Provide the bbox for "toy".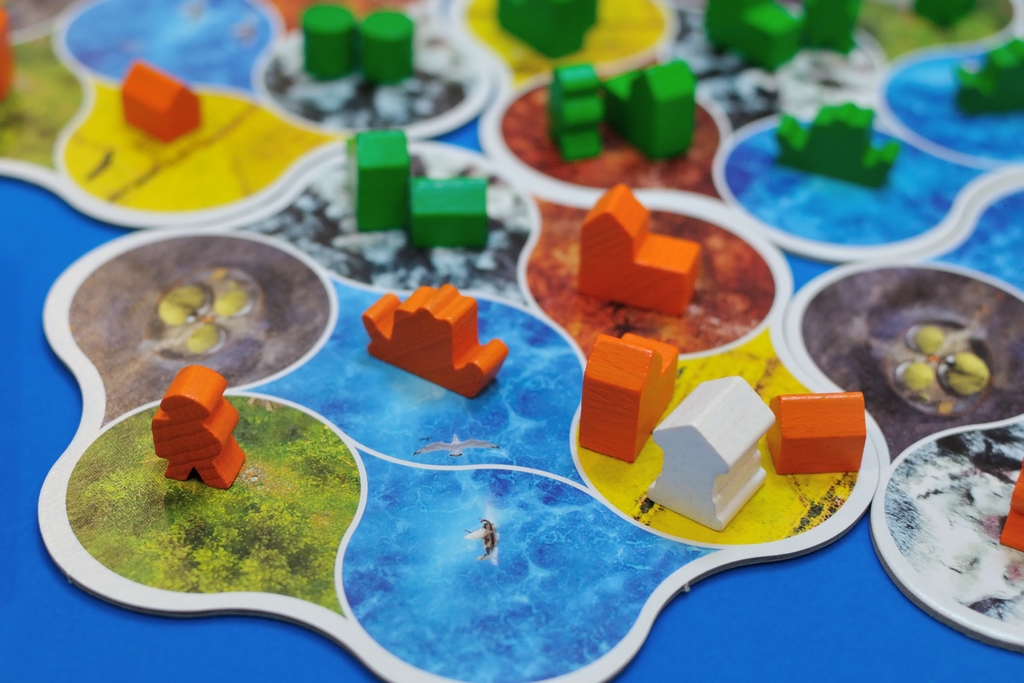
<region>357, 9, 413, 84</region>.
